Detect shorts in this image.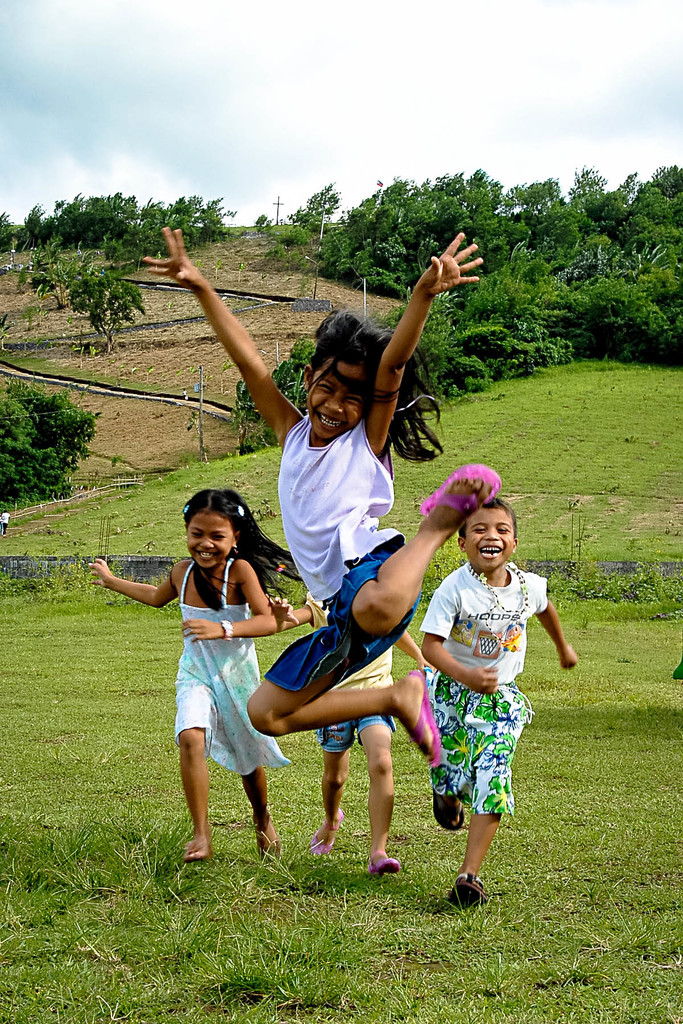
Detection: 431/676/536/820.
